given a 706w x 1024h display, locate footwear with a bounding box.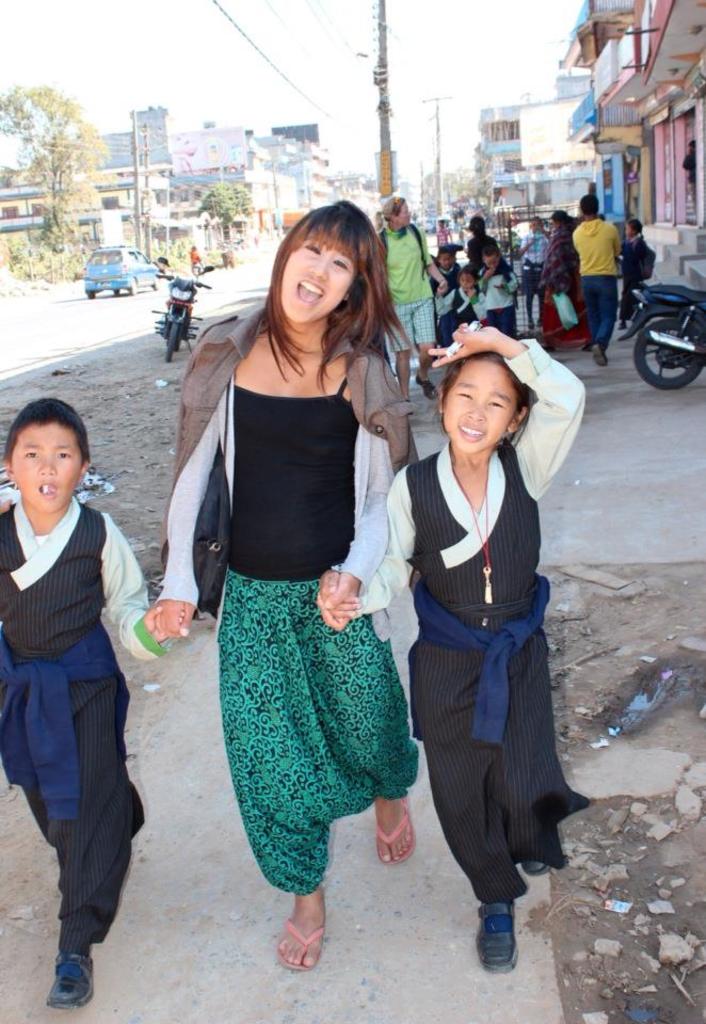
Located: [520,851,552,875].
